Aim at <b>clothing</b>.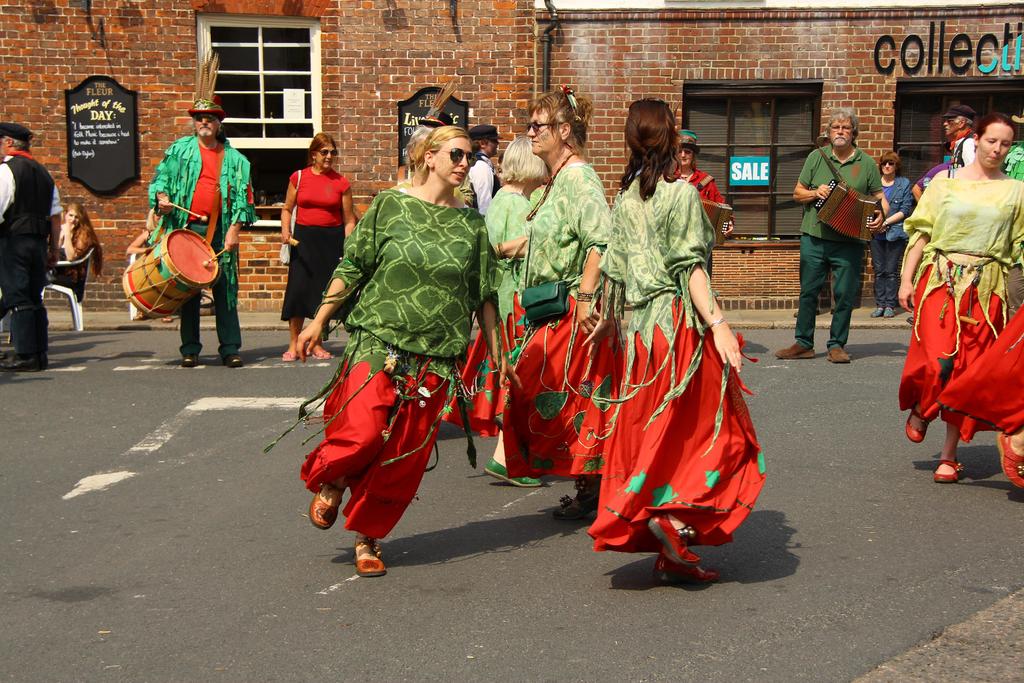
Aimed at (left=290, top=162, right=346, bottom=325).
